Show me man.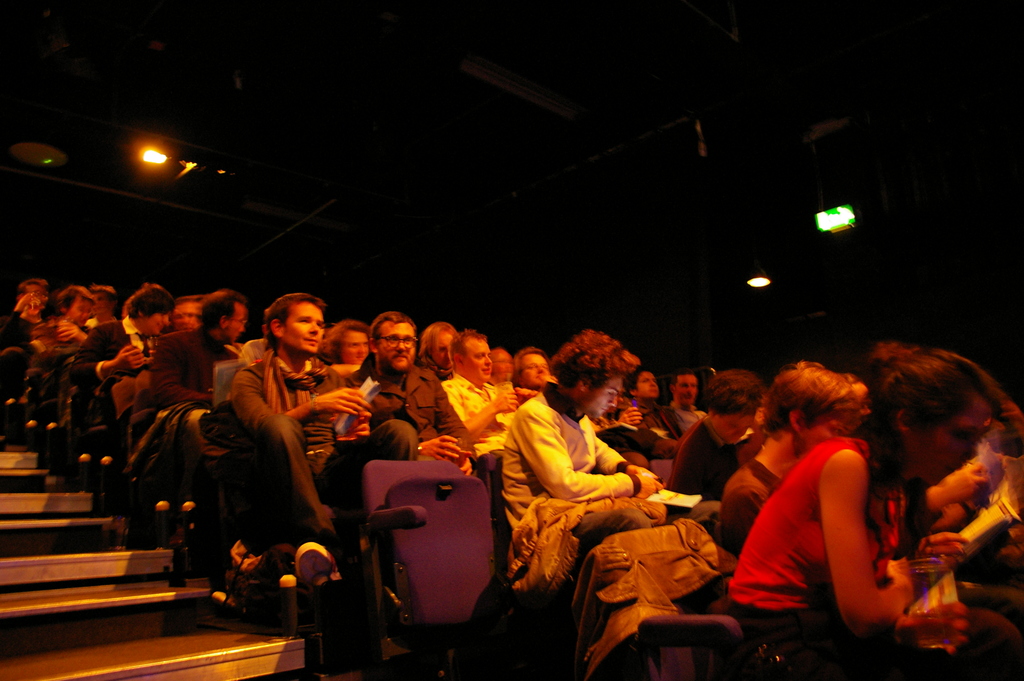
man is here: <bbox>134, 286, 248, 519</bbox>.
